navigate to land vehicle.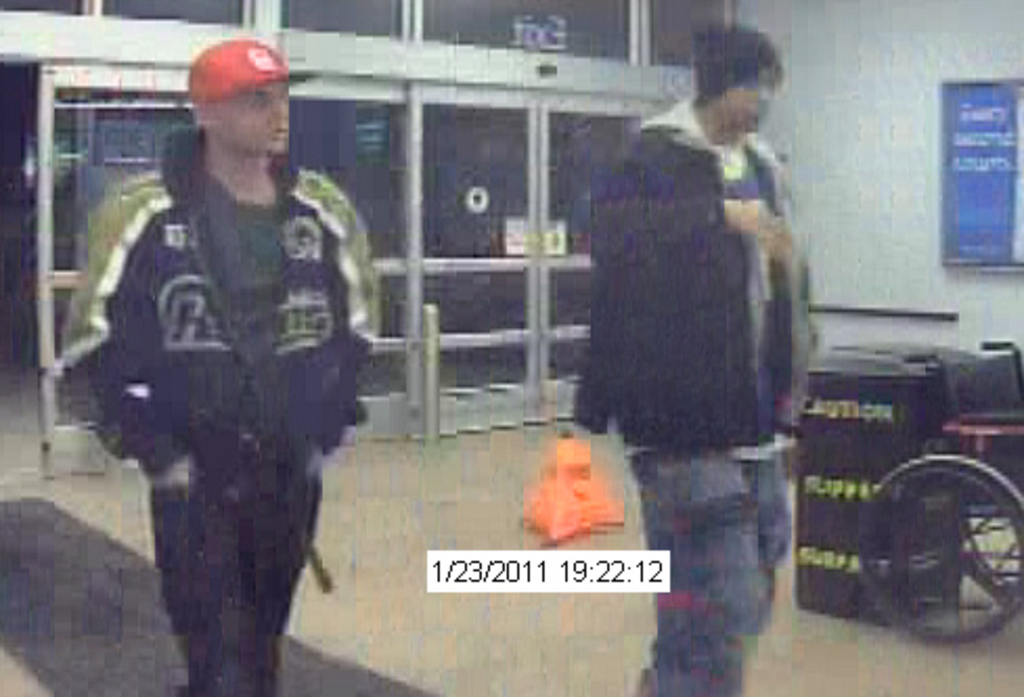
Navigation target: select_region(823, 320, 1022, 666).
